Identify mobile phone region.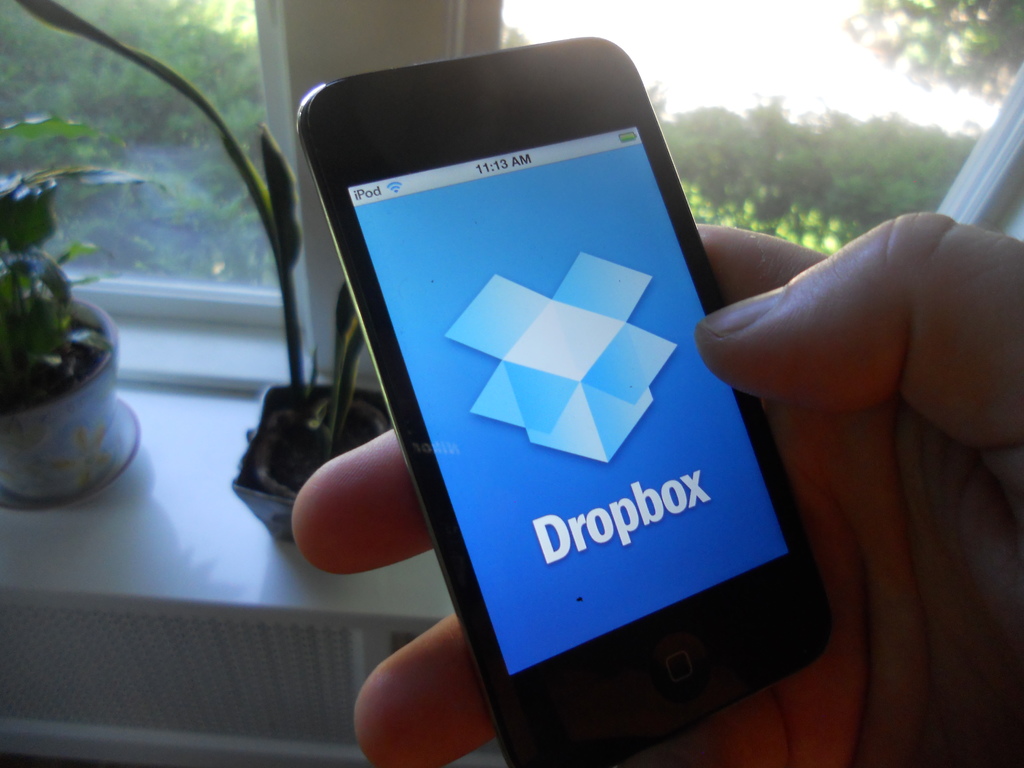
Region: pyautogui.locateOnScreen(296, 33, 835, 767).
